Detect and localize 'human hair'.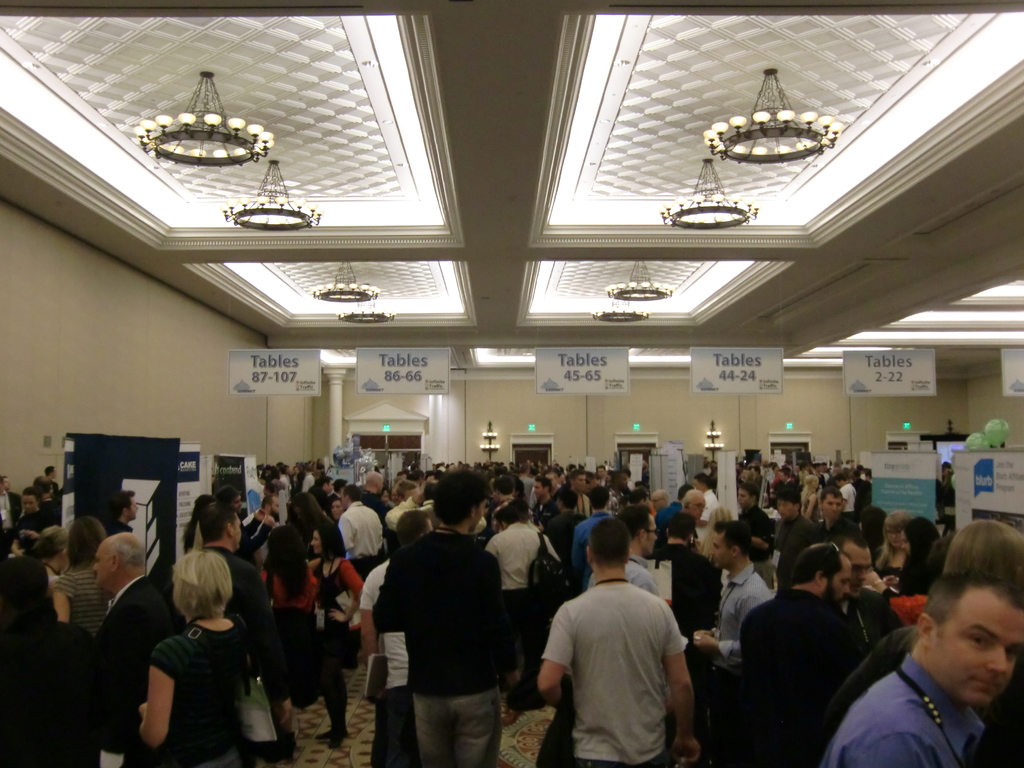
Localized at select_region(266, 525, 308, 598).
